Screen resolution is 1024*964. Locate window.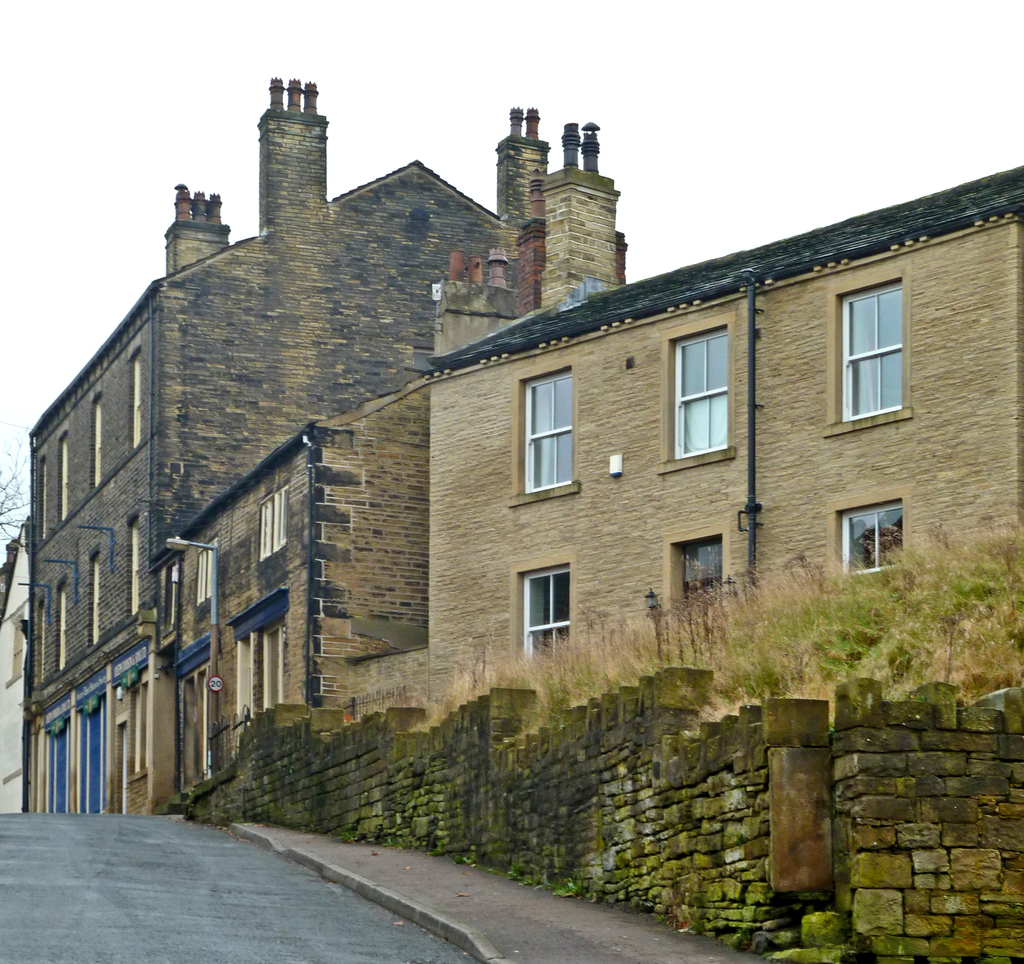
detection(518, 370, 569, 492).
